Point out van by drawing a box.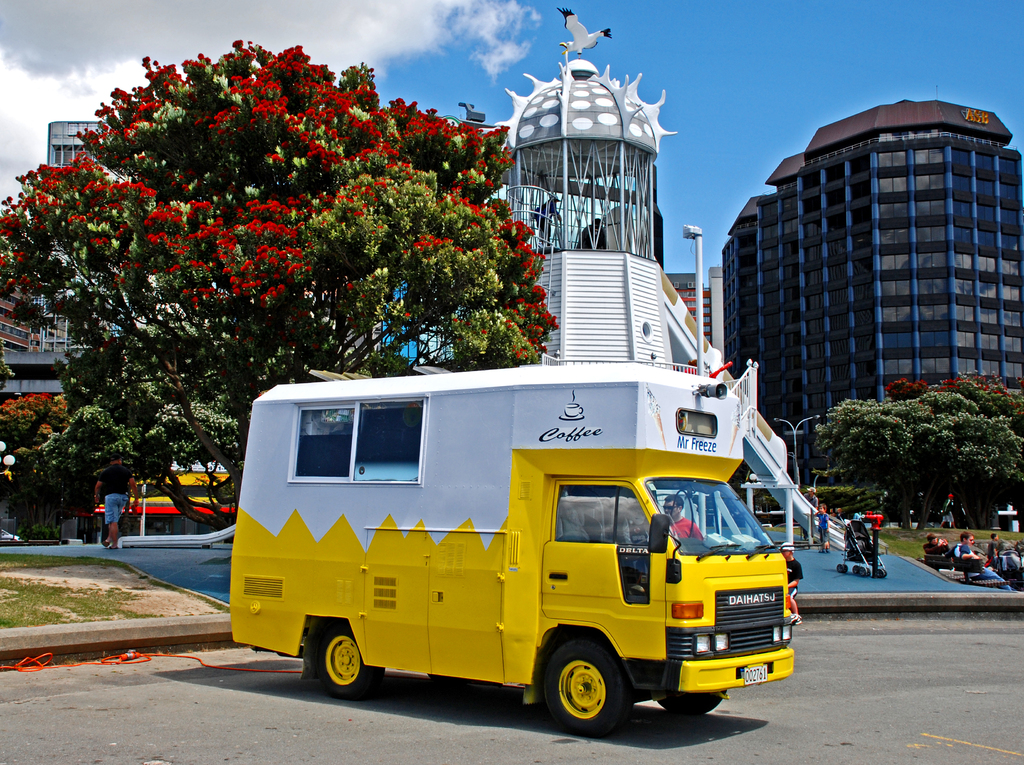
<bbox>228, 364, 796, 739</bbox>.
